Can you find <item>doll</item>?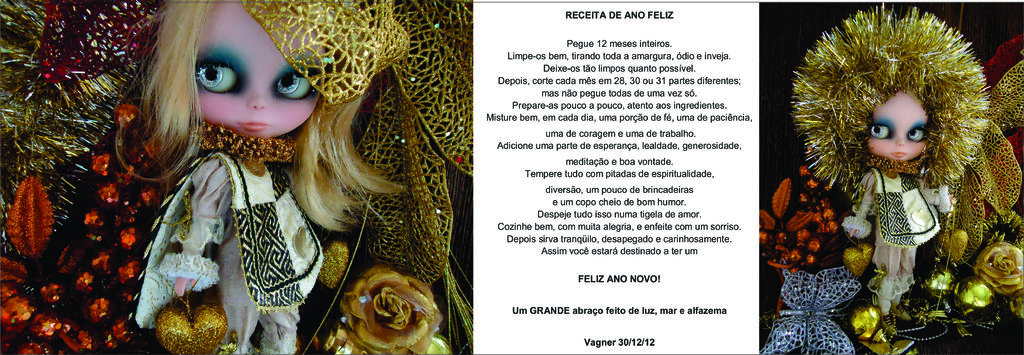
Yes, bounding box: 85/0/437/349.
